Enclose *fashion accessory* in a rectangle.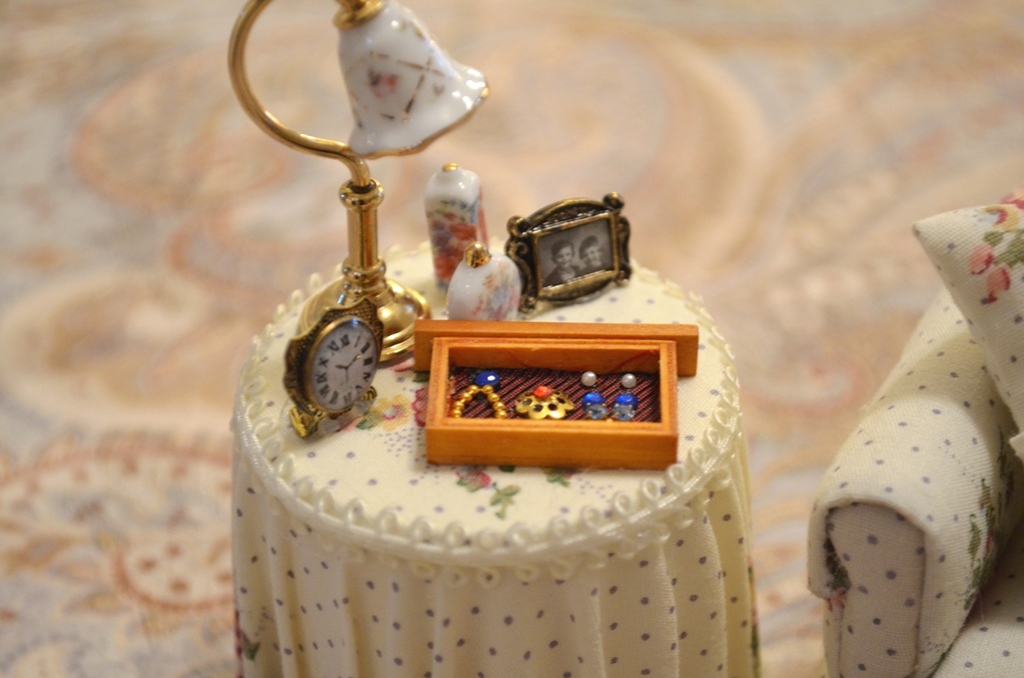
locate(449, 374, 510, 422).
